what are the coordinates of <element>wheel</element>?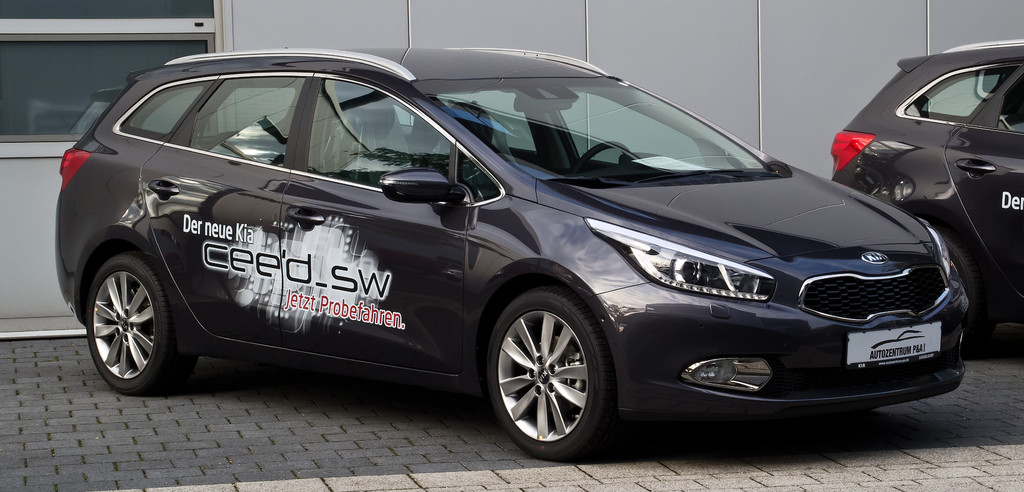
{"left": 484, "top": 283, "right": 607, "bottom": 439}.
